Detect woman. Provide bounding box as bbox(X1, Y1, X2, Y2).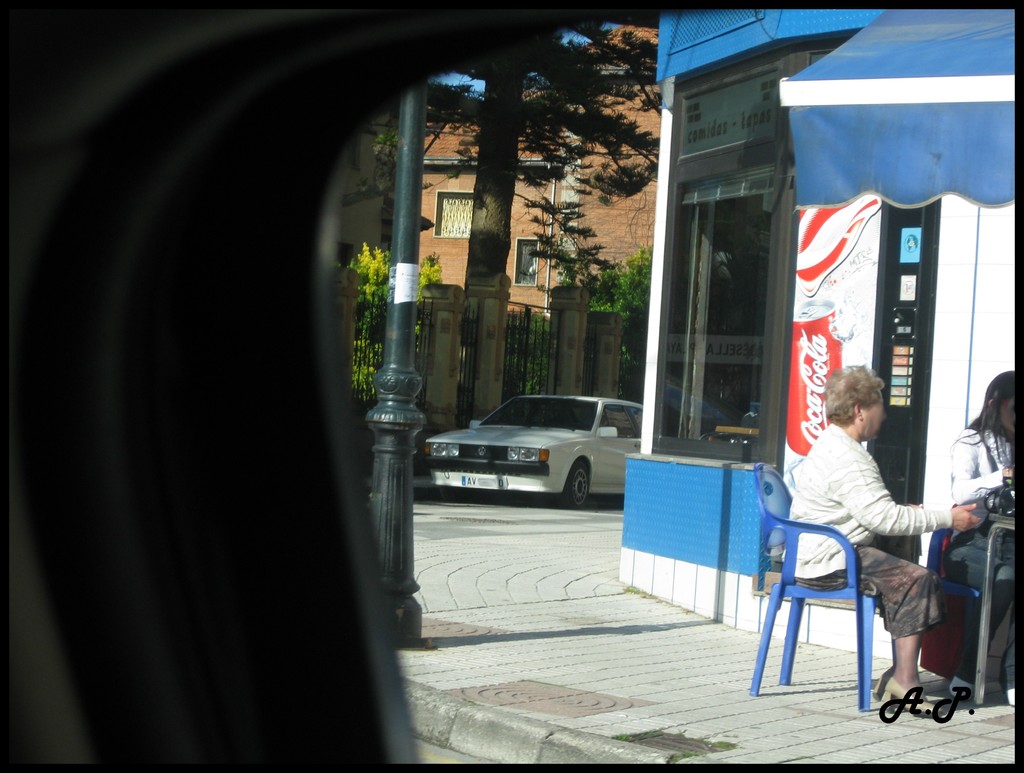
bbox(787, 376, 937, 702).
